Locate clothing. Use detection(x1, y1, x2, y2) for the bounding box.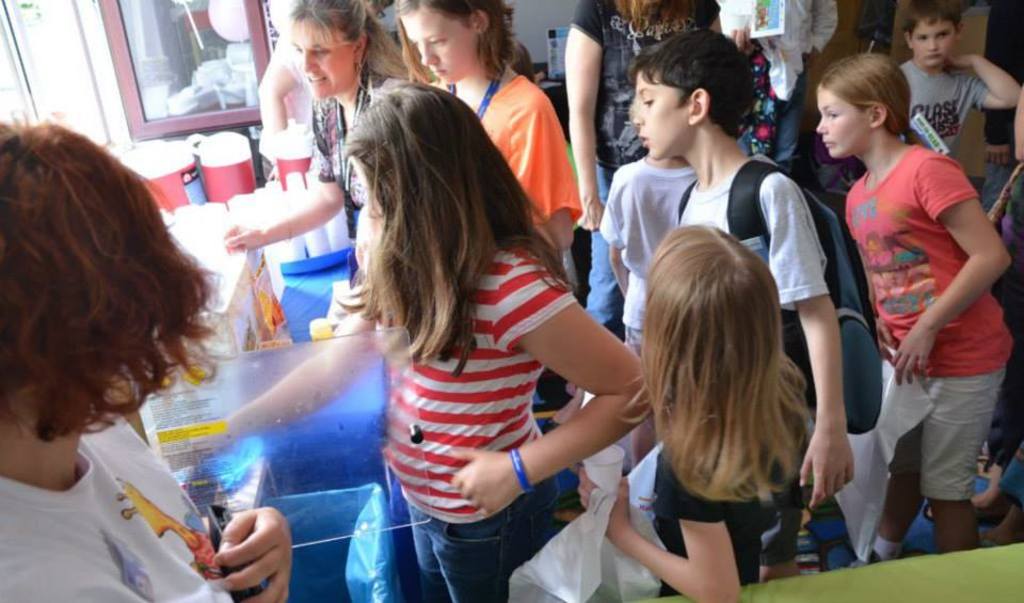
detection(604, 154, 694, 351).
